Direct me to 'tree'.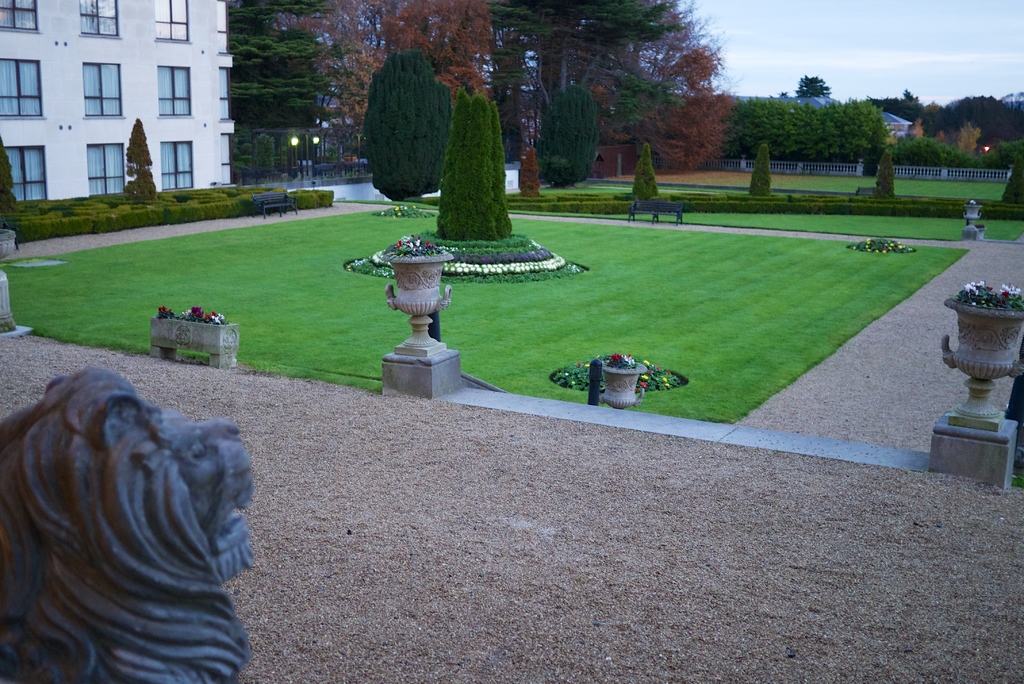
Direction: Rect(954, 124, 977, 157).
